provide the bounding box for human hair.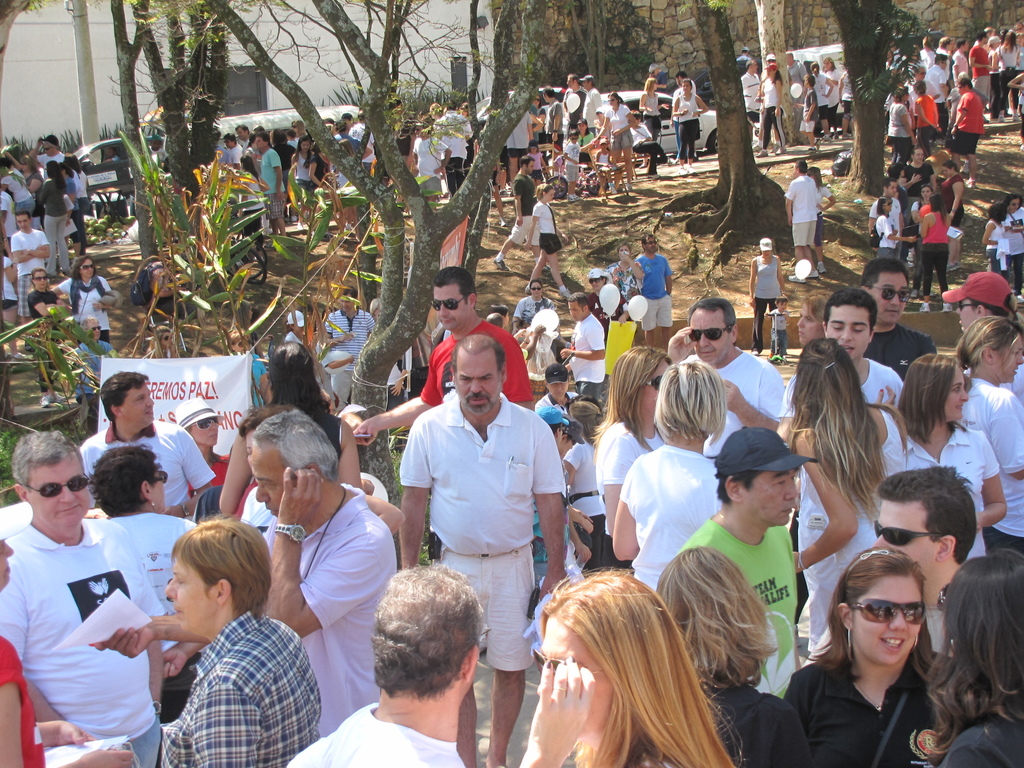
bbox(567, 294, 592, 315).
